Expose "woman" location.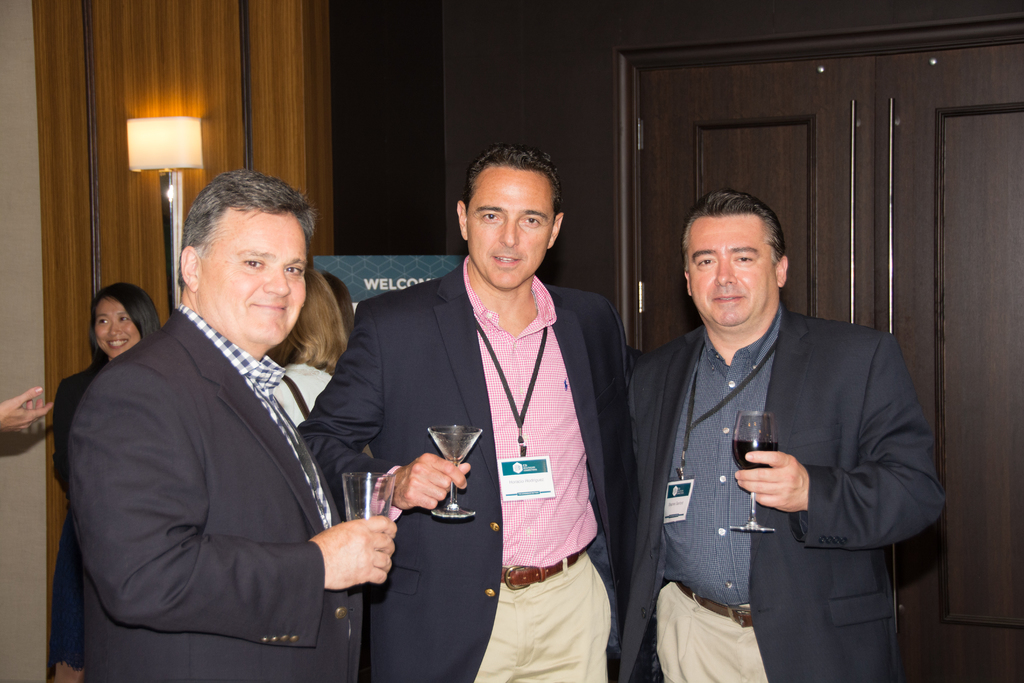
Exposed at bbox=[49, 277, 158, 682].
